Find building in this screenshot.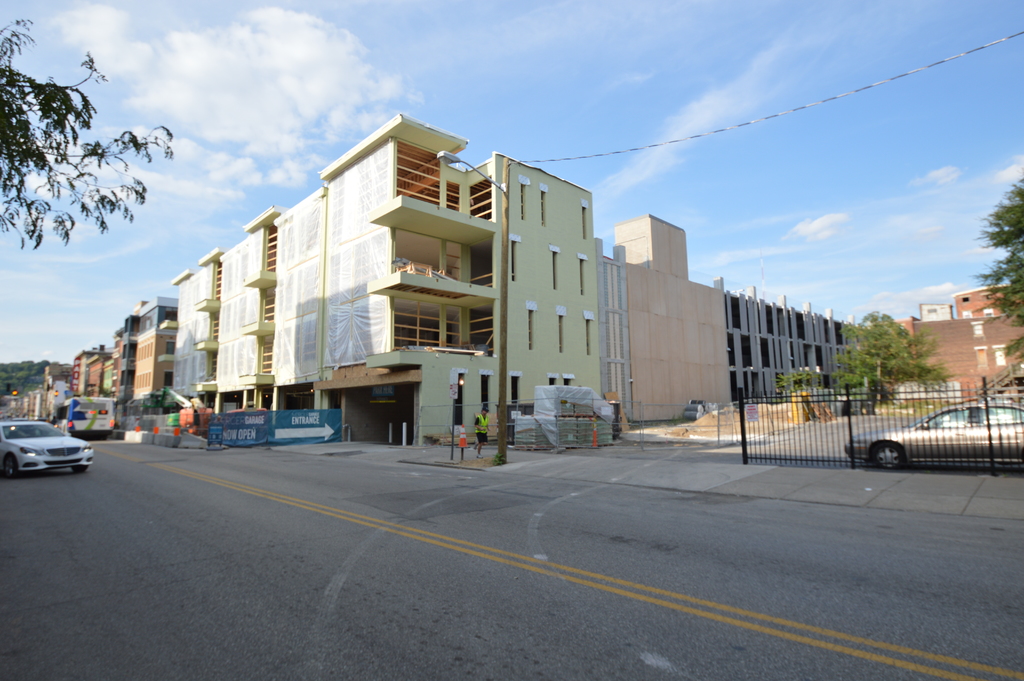
The bounding box for building is (left=886, top=287, right=1023, bottom=410).
